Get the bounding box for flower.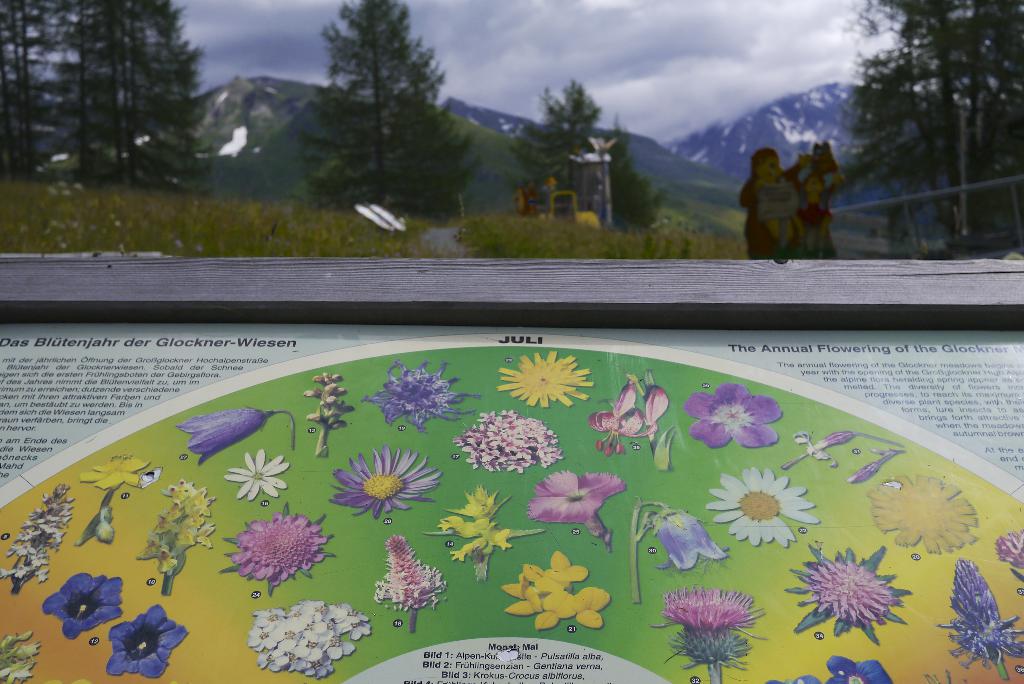
detection(247, 599, 373, 677).
